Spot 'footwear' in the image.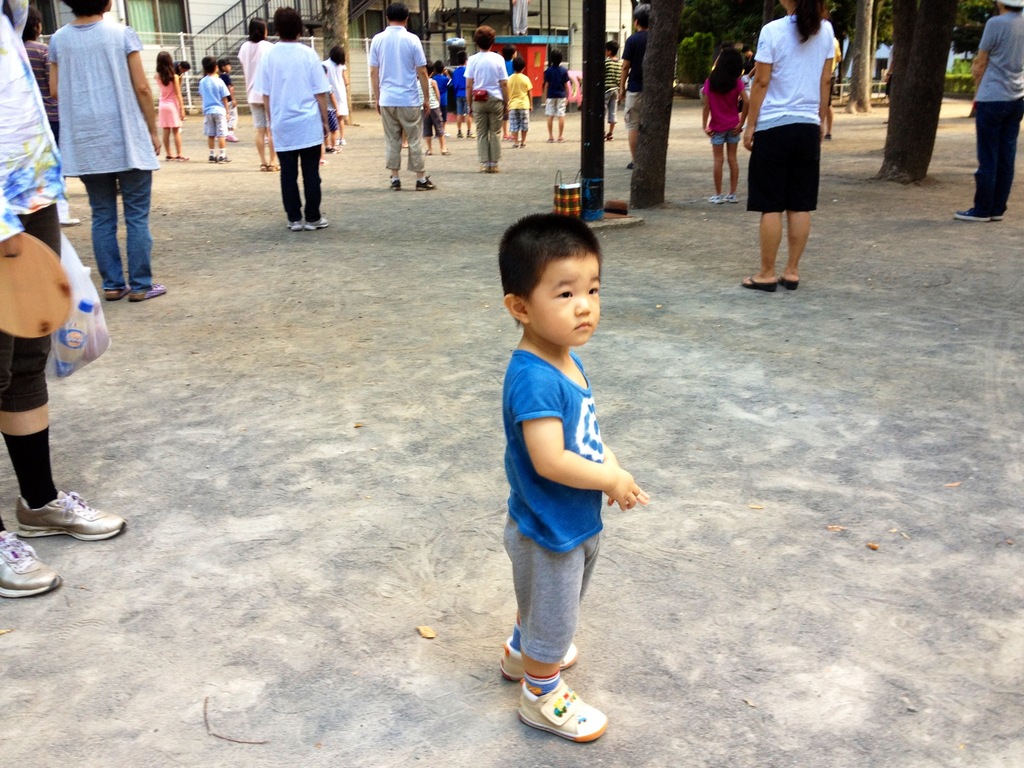
'footwear' found at rect(0, 527, 63, 600).
